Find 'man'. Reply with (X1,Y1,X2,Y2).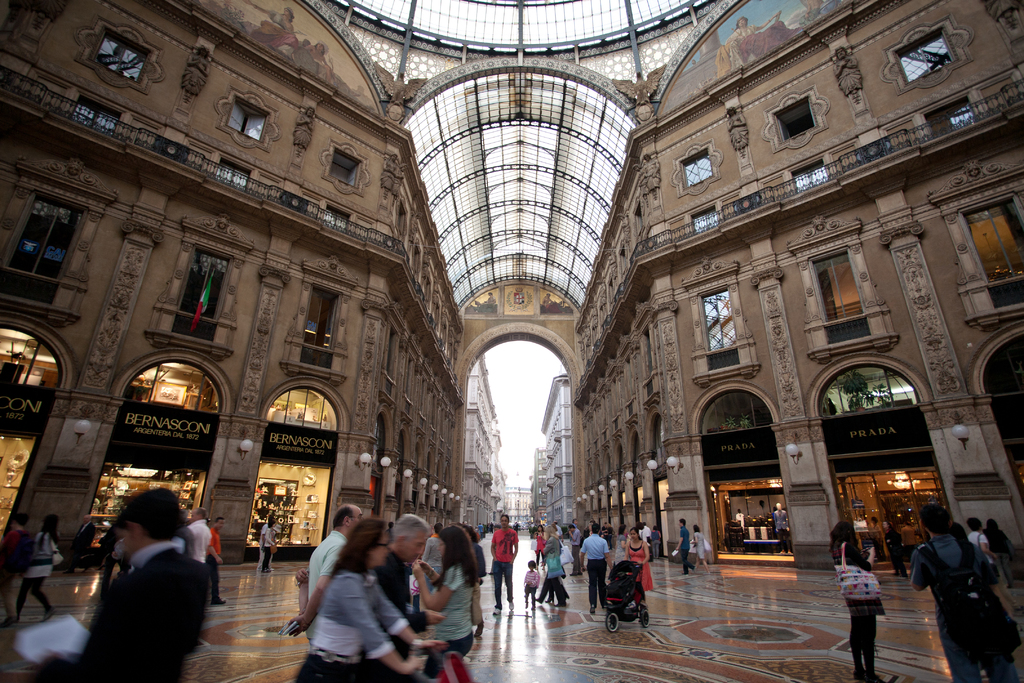
(779,502,787,553).
